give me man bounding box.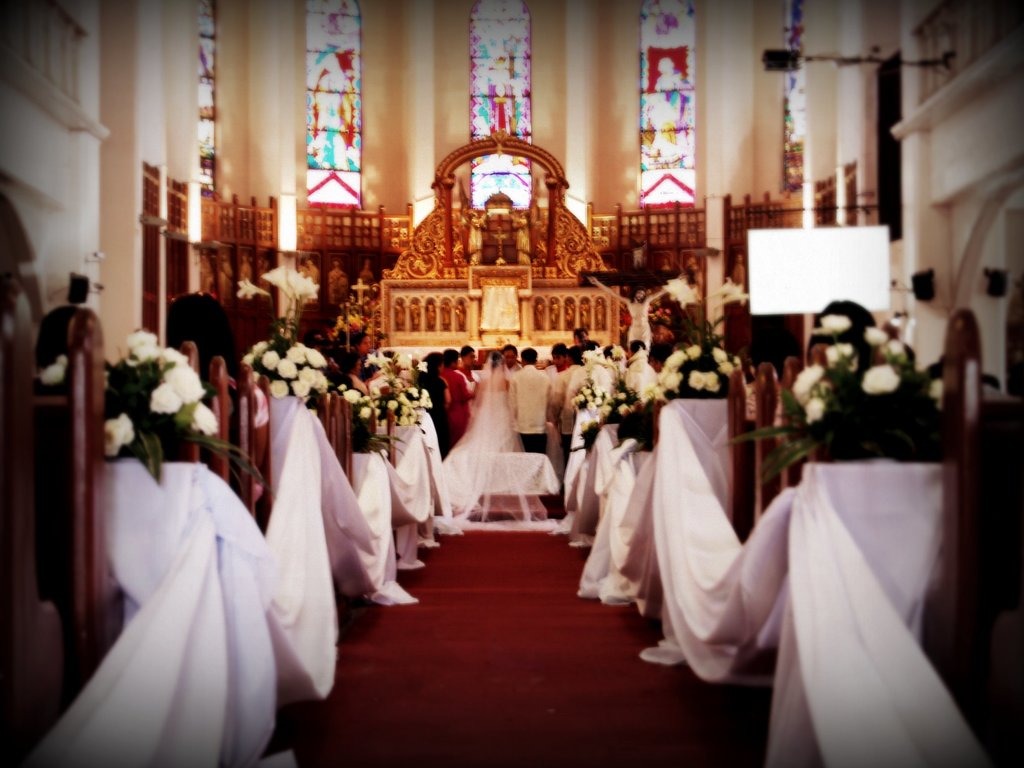
locate(499, 341, 521, 372).
